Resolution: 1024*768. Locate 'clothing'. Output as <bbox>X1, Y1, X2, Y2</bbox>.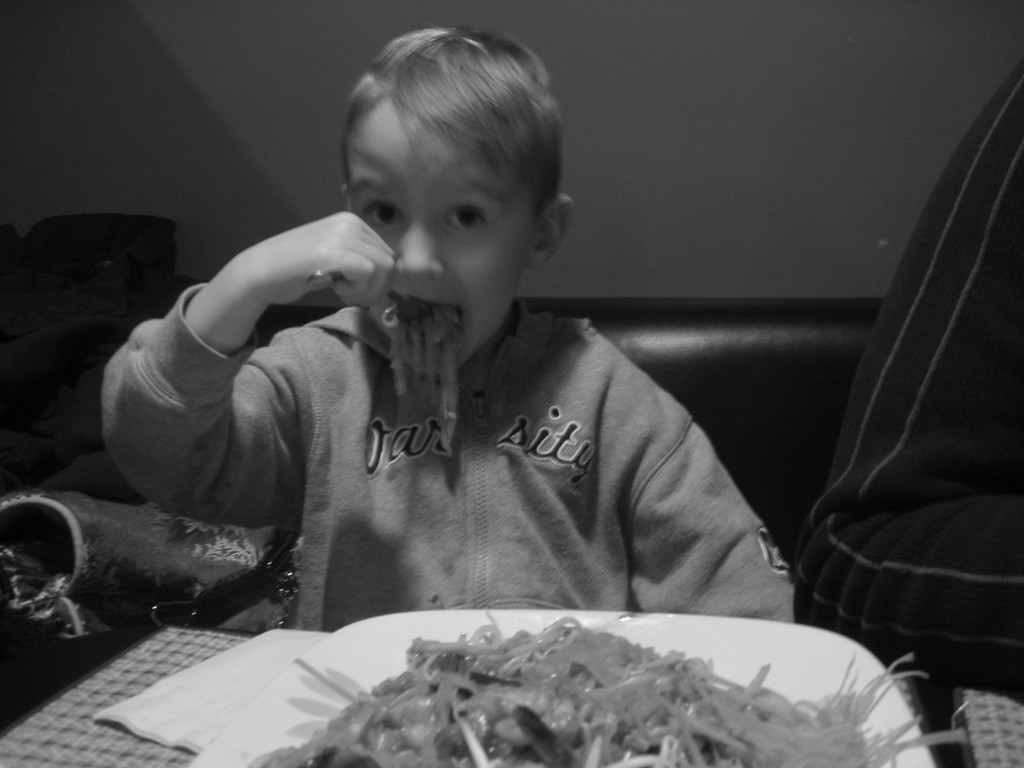
<bbox>132, 257, 791, 632</bbox>.
